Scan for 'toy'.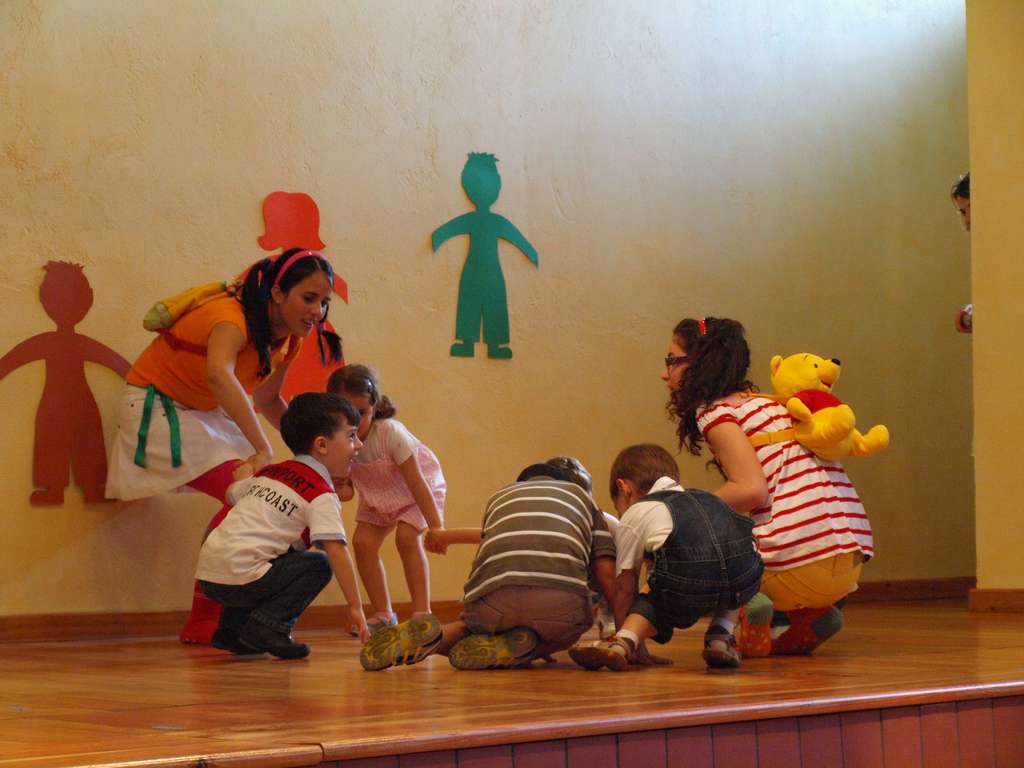
Scan result: [x1=428, y1=150, x2=543, y2=357].
